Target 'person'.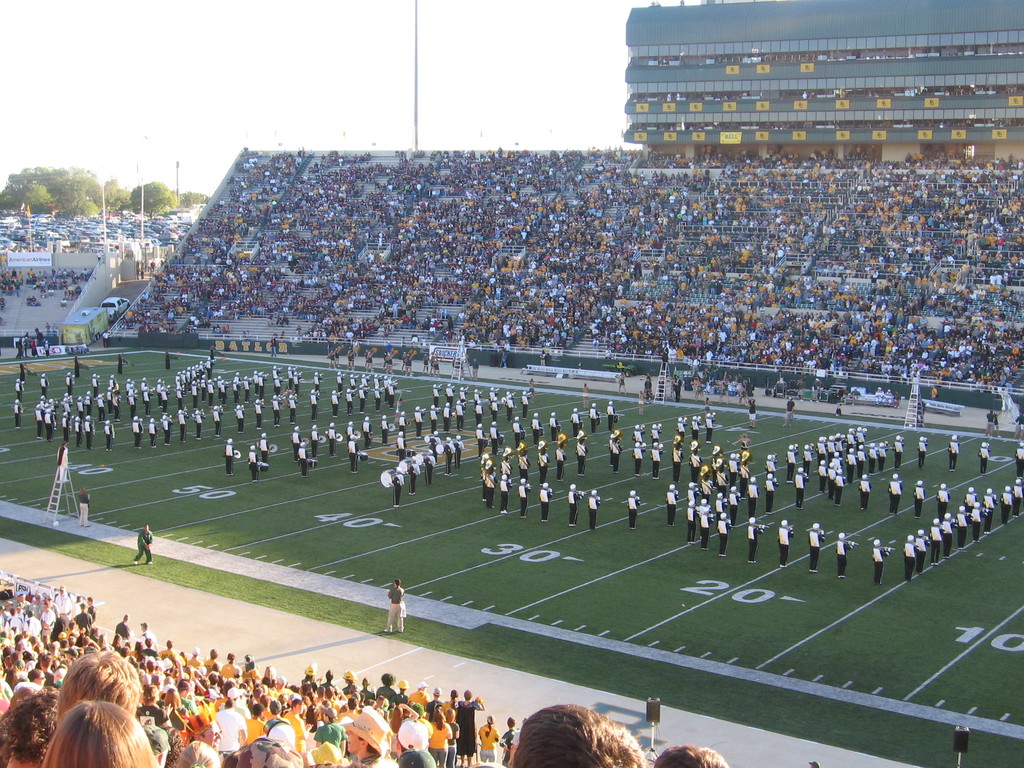
Target region: locate(479, 461, 497, 502).
